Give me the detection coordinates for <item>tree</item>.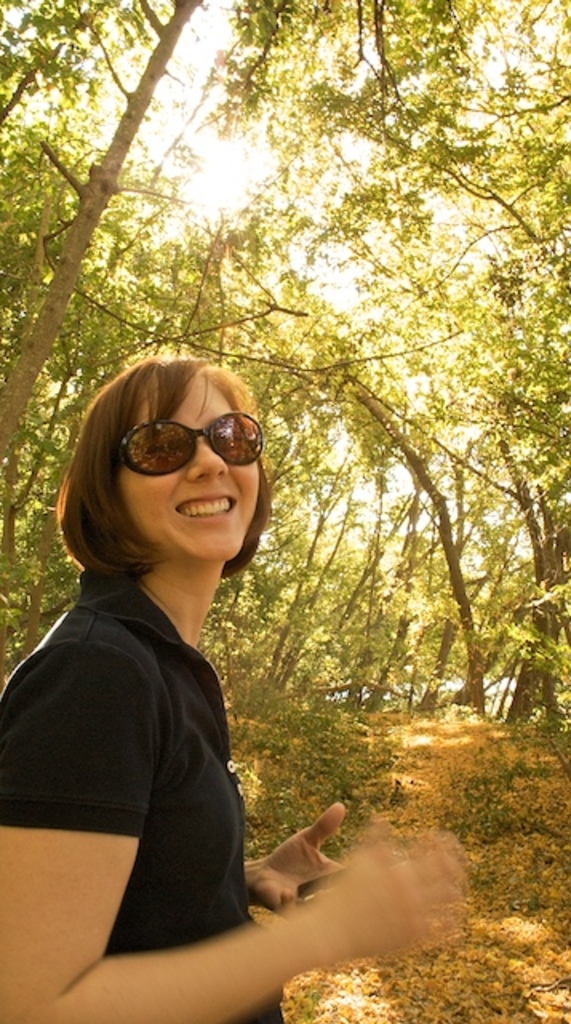
[x1=441, y1=282, x2=569, y2=736].
